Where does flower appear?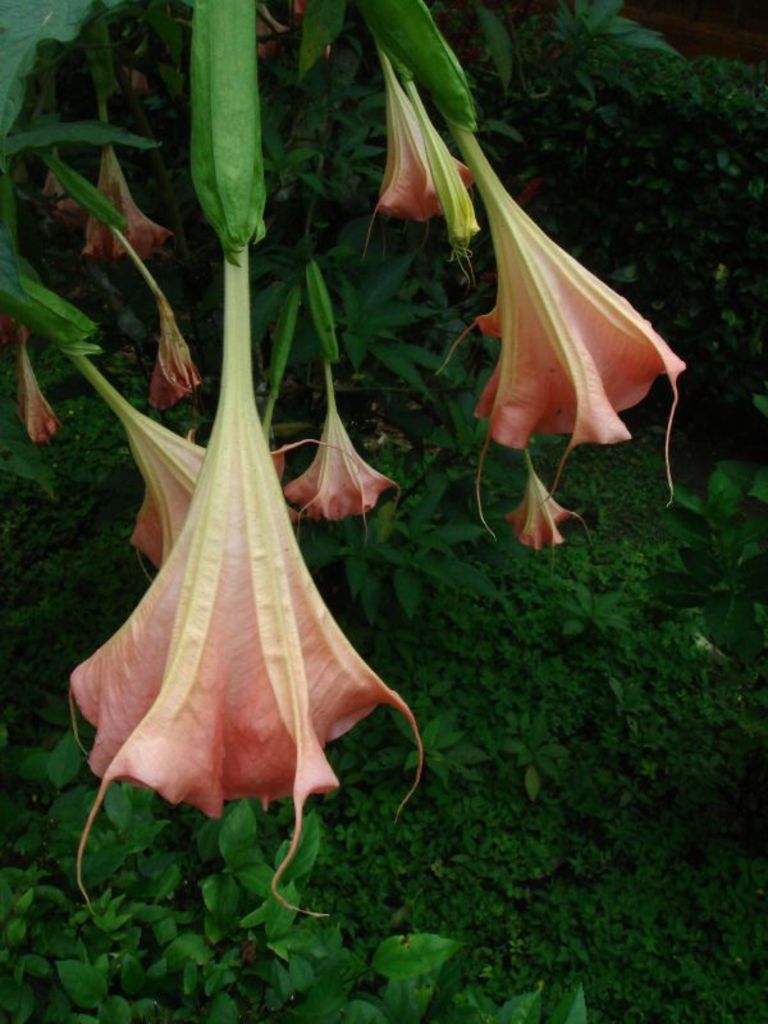
Appears at 91 155 166 268.
